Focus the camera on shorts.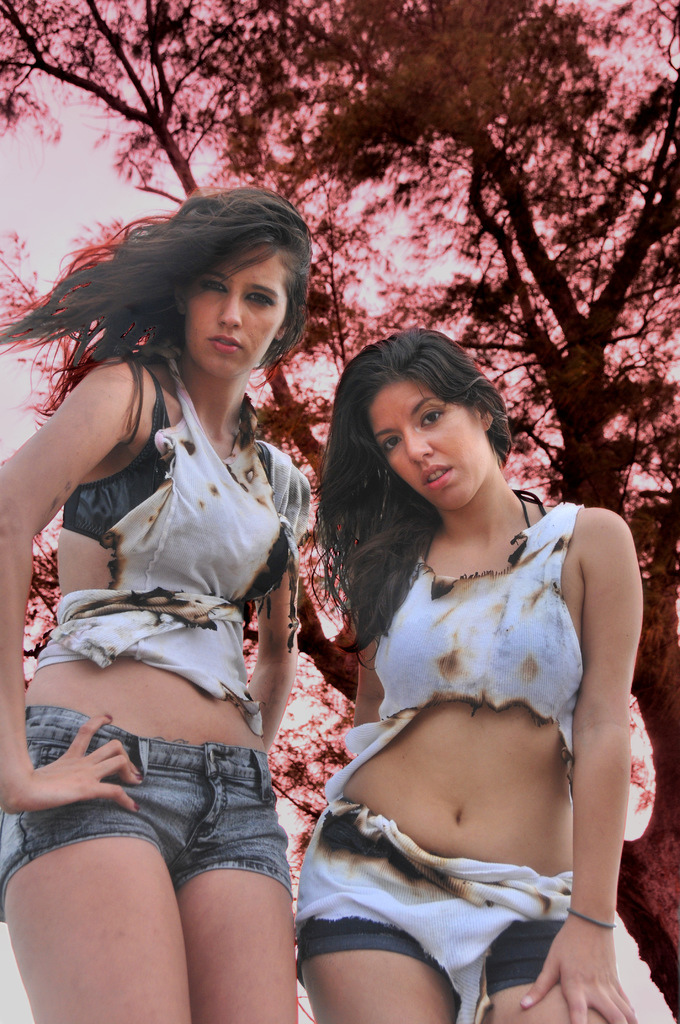
Focus region: {"left": 294, "top": 793, "right": 574, "bottom": 1023}.
